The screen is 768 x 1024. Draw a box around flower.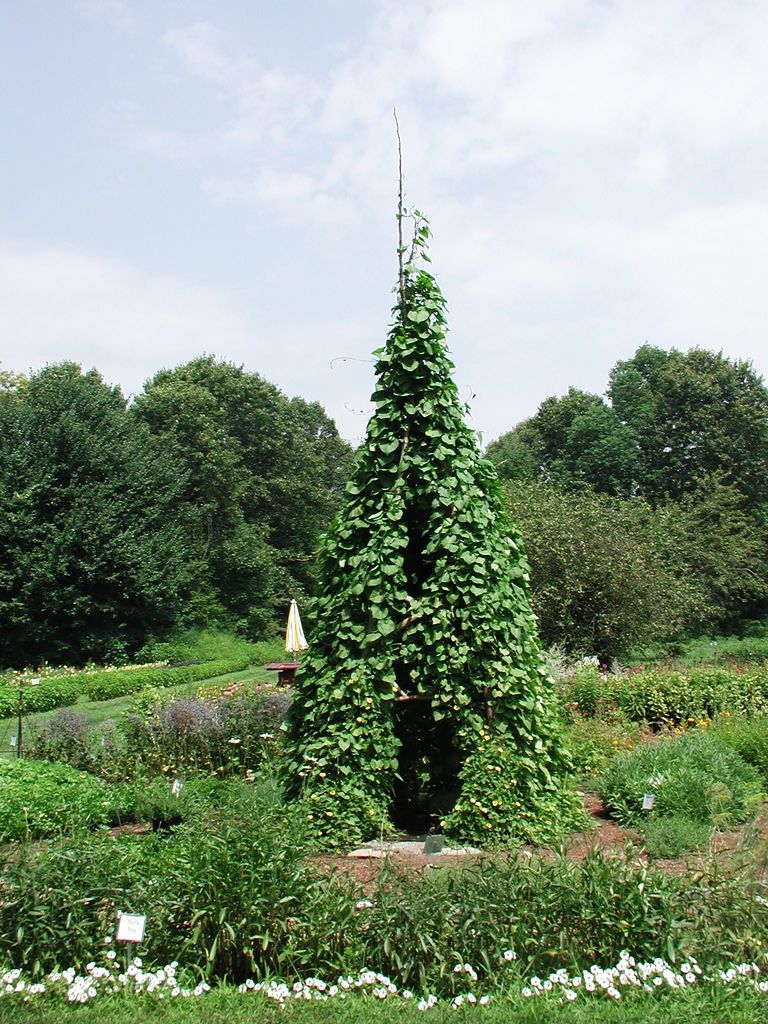
<bbox>242, 766, 256, 782</bbox>.
